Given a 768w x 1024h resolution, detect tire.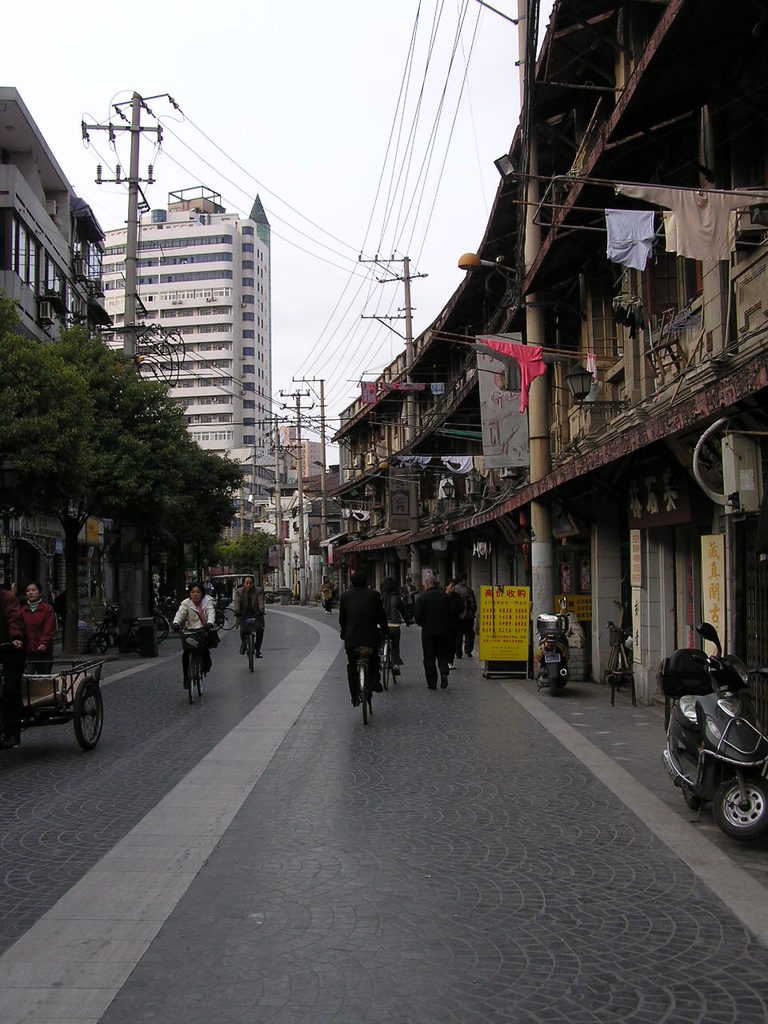
(x1=550, y1=678, x2=558, y2=697).
